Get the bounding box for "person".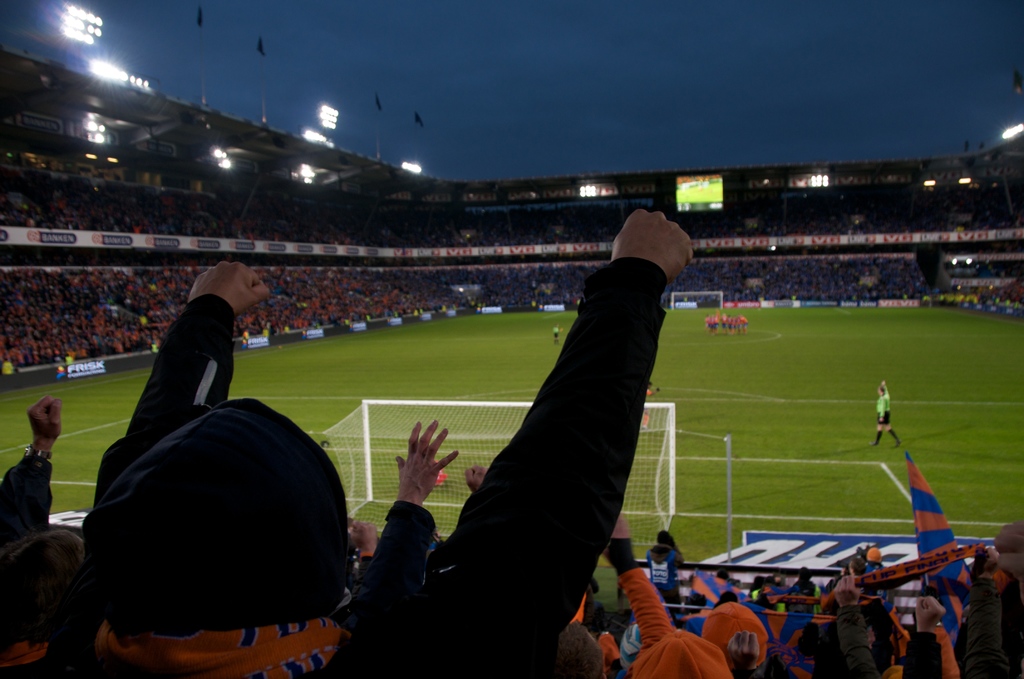
detection(874, 377, 900, 452).
